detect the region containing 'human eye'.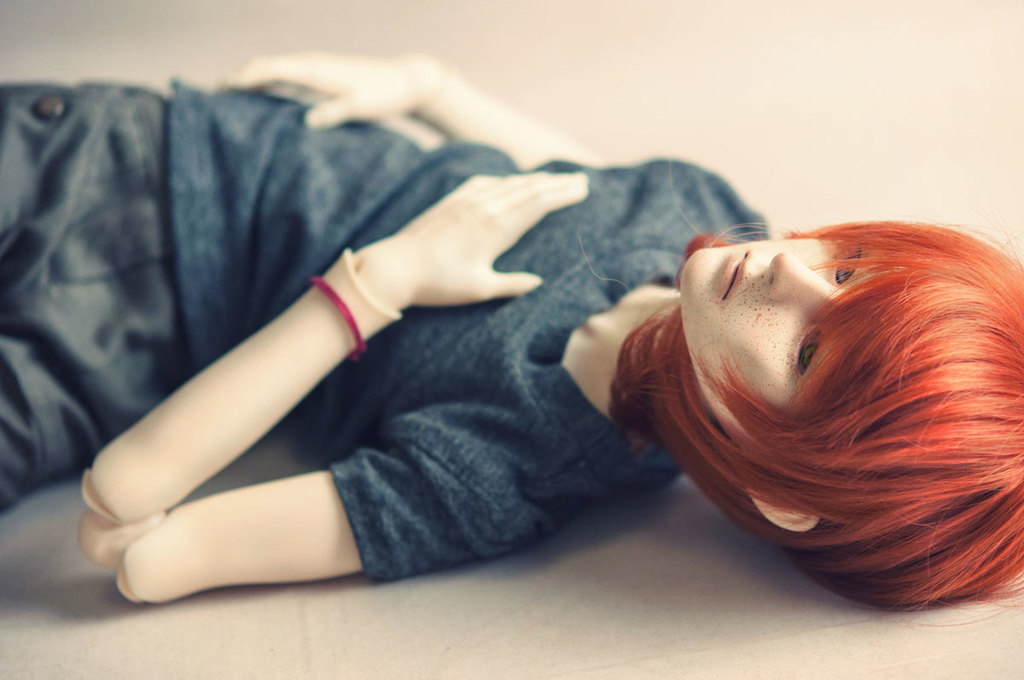
bbox=(789, 316, 831, 386).
